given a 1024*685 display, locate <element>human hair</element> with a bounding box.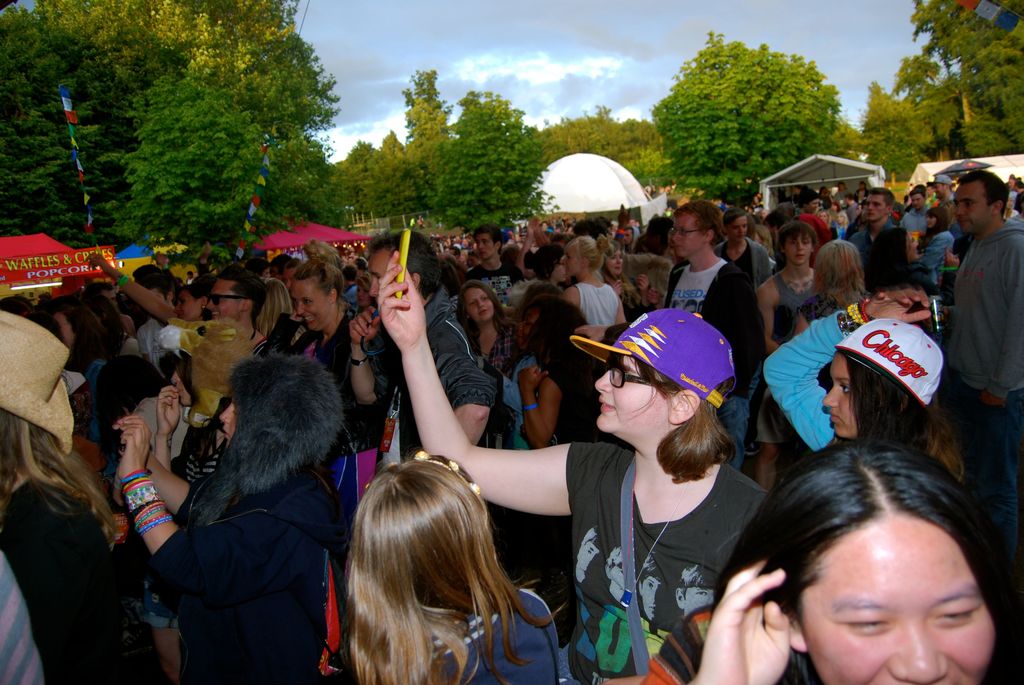
Located: 712,441,1023,684.
